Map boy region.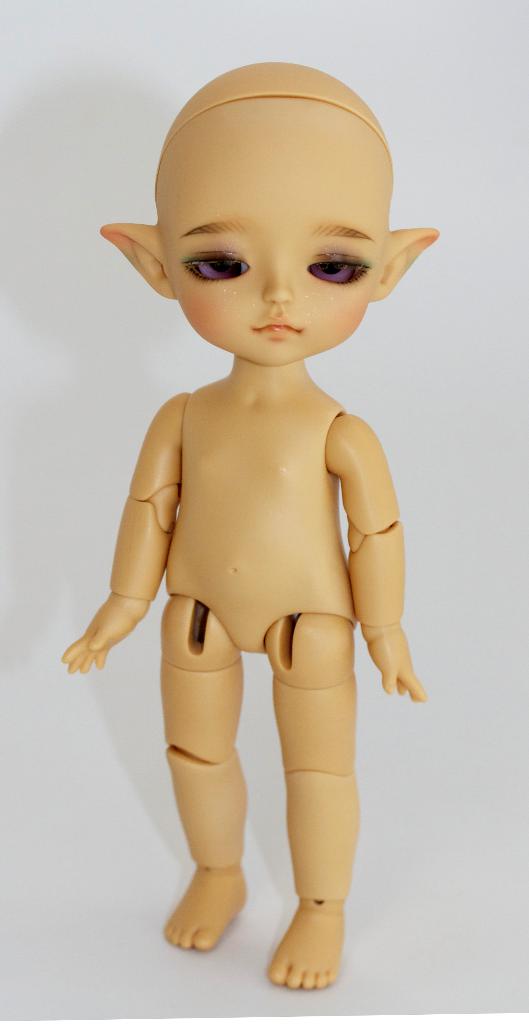
Mapped to locate(61, 56, 441, 994).
